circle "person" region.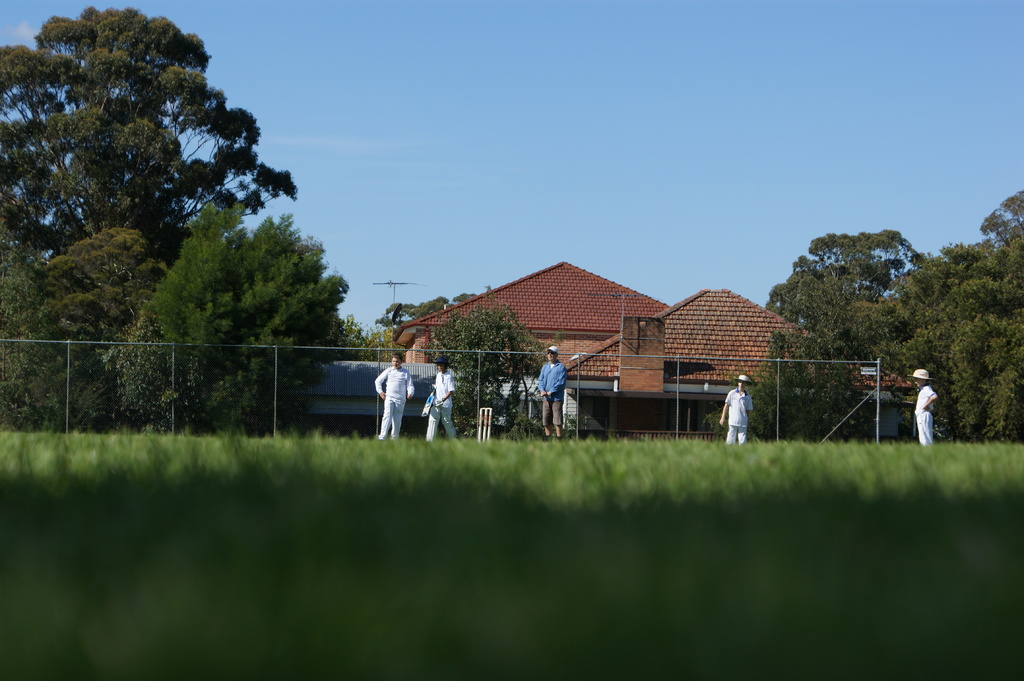
Region: rect(915, 369, 940, 443).
